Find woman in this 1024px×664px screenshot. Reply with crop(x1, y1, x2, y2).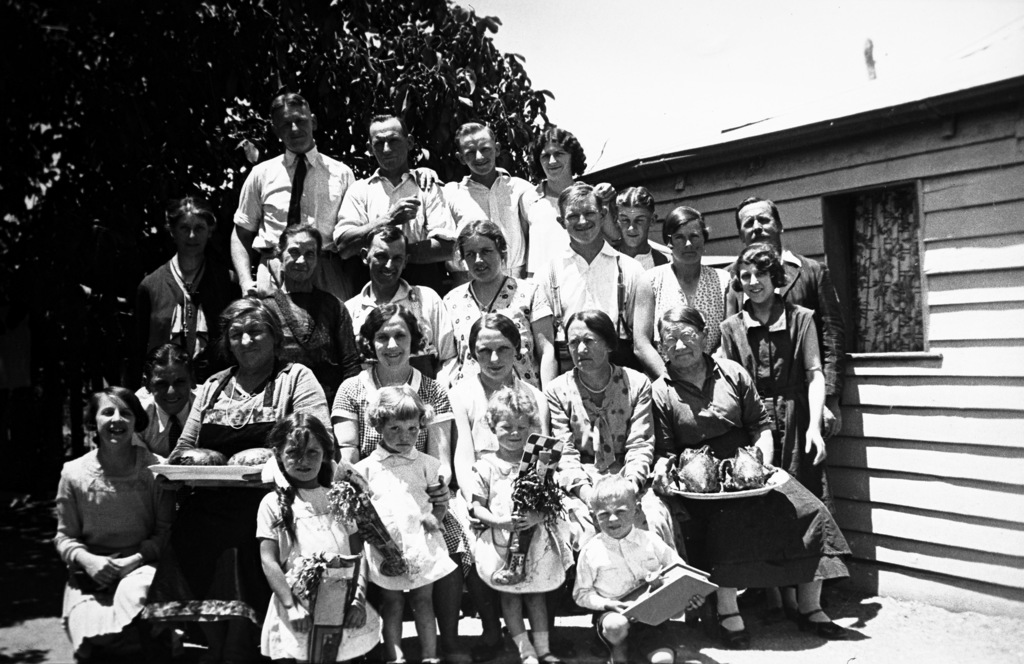
crop(445, 305, 545, 658).
